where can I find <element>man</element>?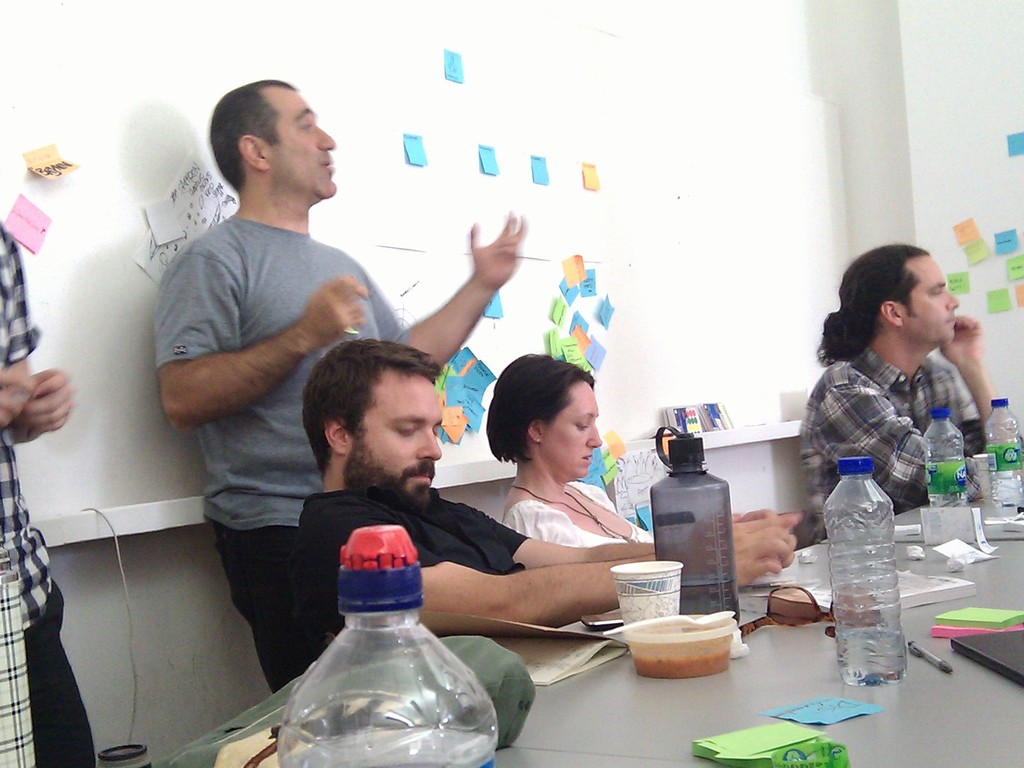
You can find it at bbox(794, 232, 1023, 536).
